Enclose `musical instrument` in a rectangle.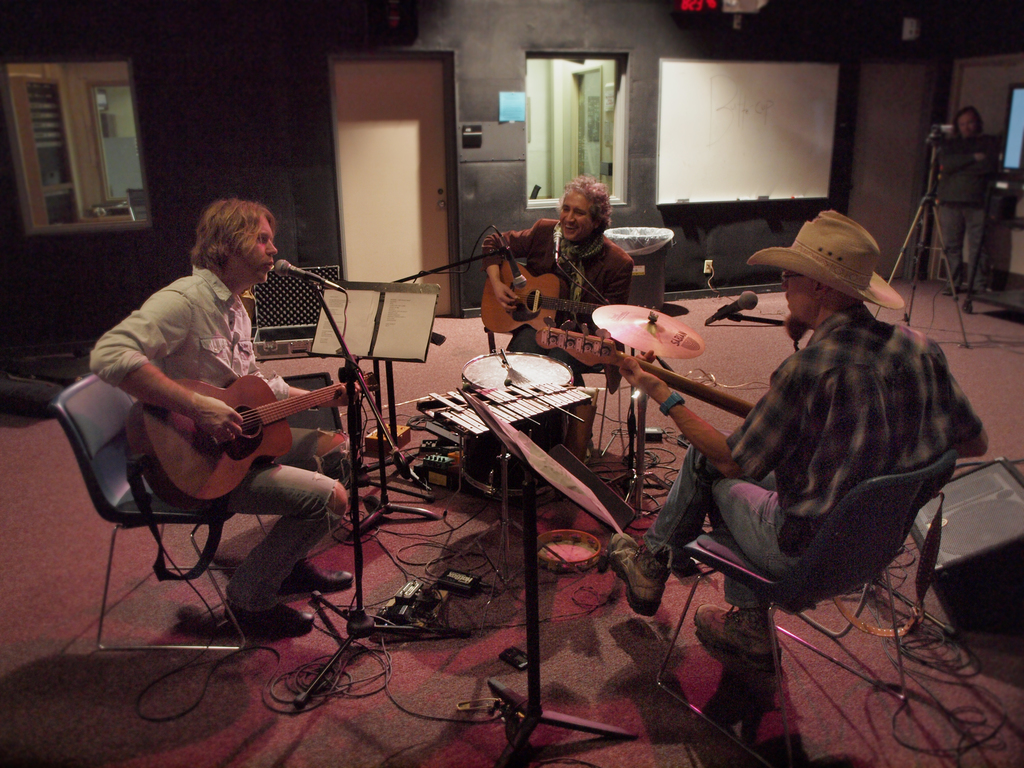
rect(463, 351, 582, 511).
